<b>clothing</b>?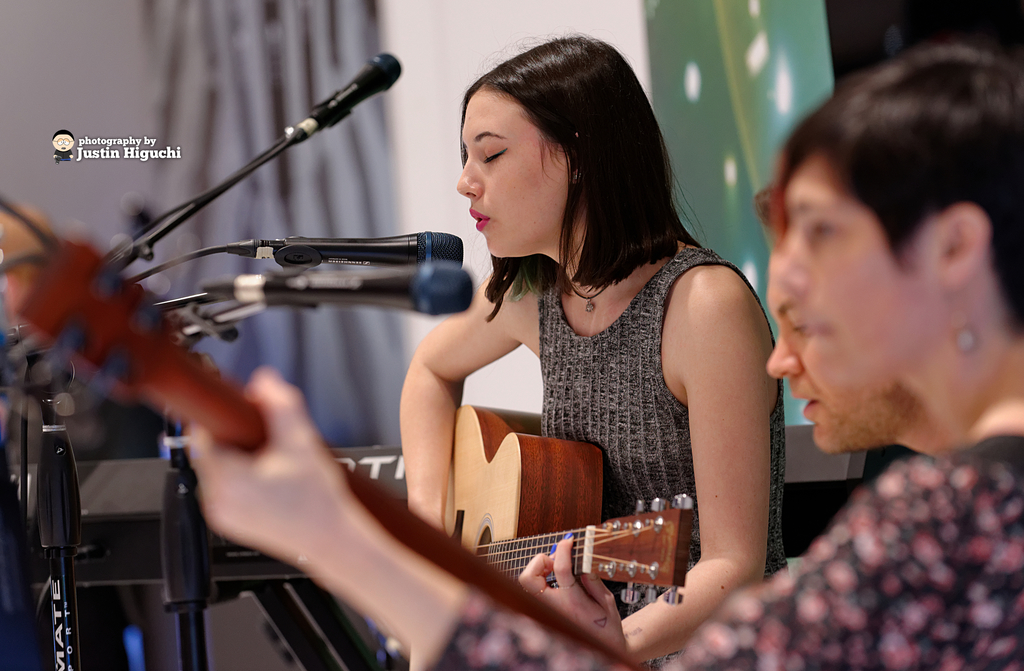
box=[424, 439, 1023, 670]
